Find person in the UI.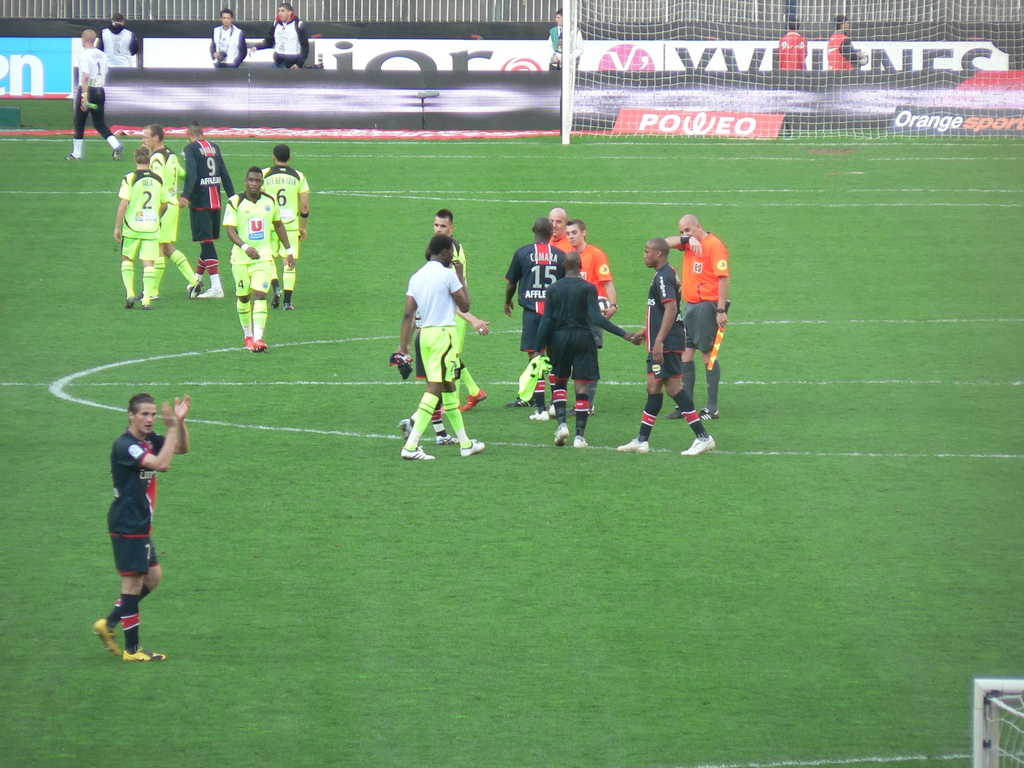
UI element at l=96, t=15, r=142, b=70.
